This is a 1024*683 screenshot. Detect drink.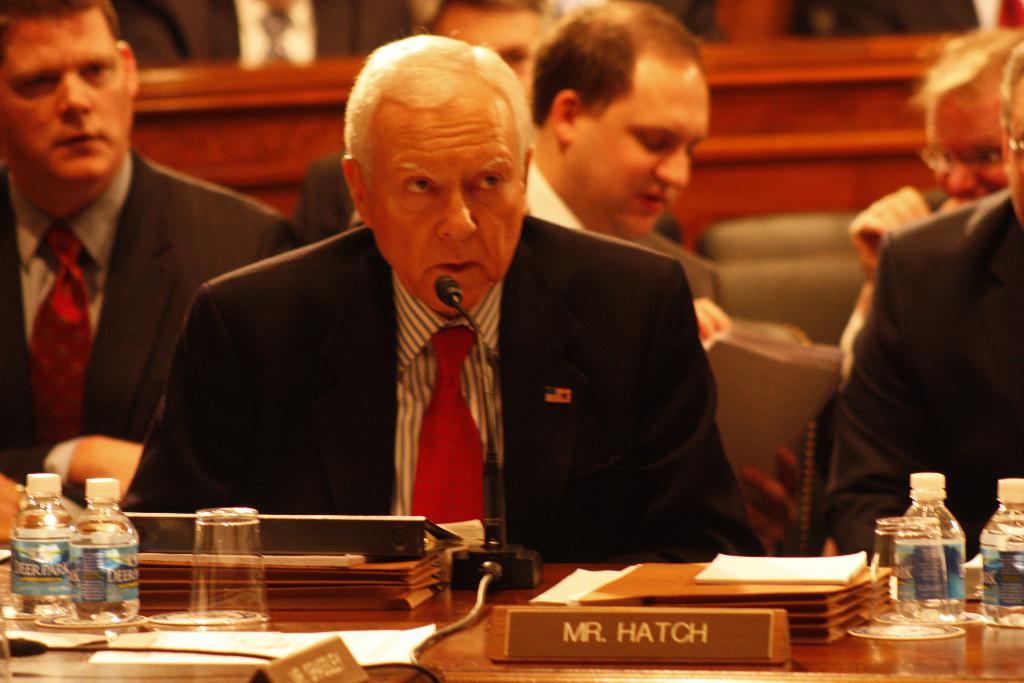
region(68, 478, 137, 625).
